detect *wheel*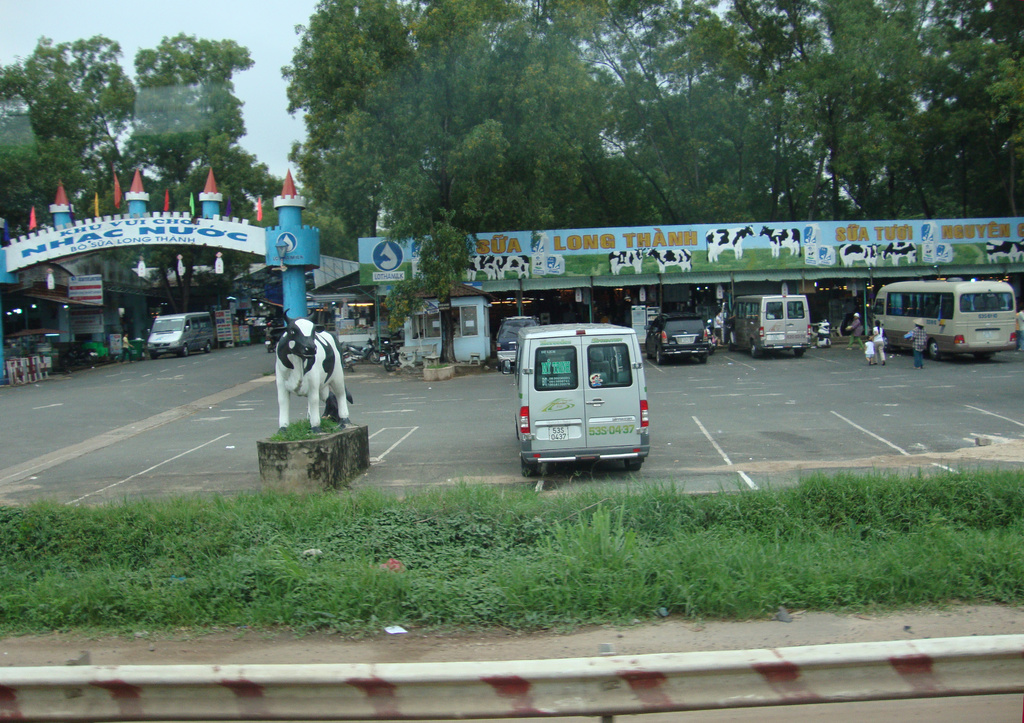
(519, 462, 543, 478)
